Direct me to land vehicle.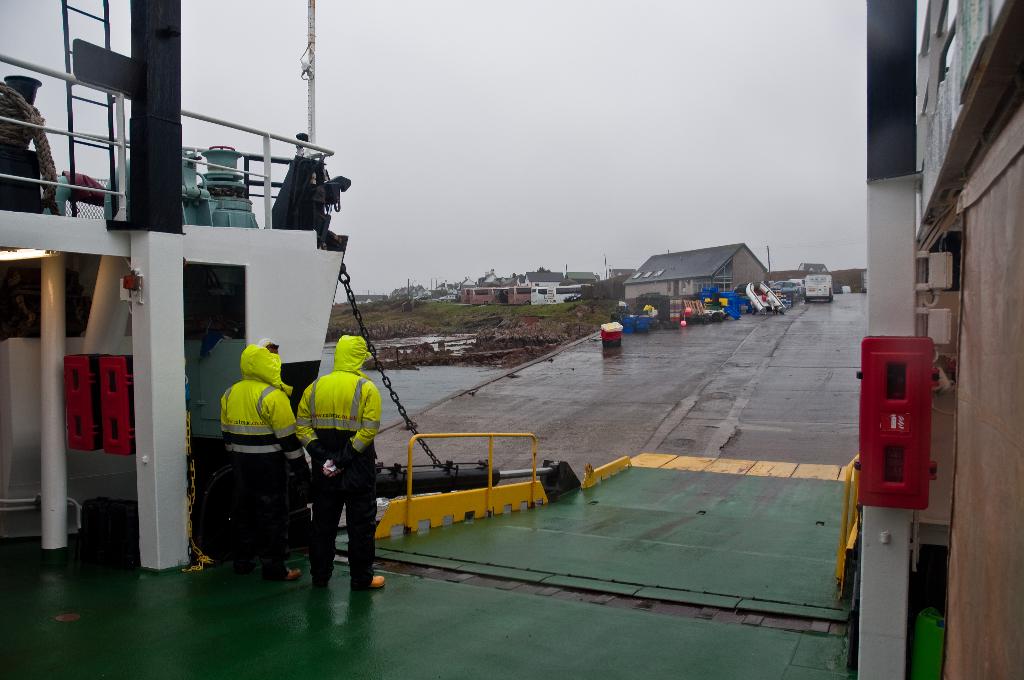
Direction: 460:287:468:304.
